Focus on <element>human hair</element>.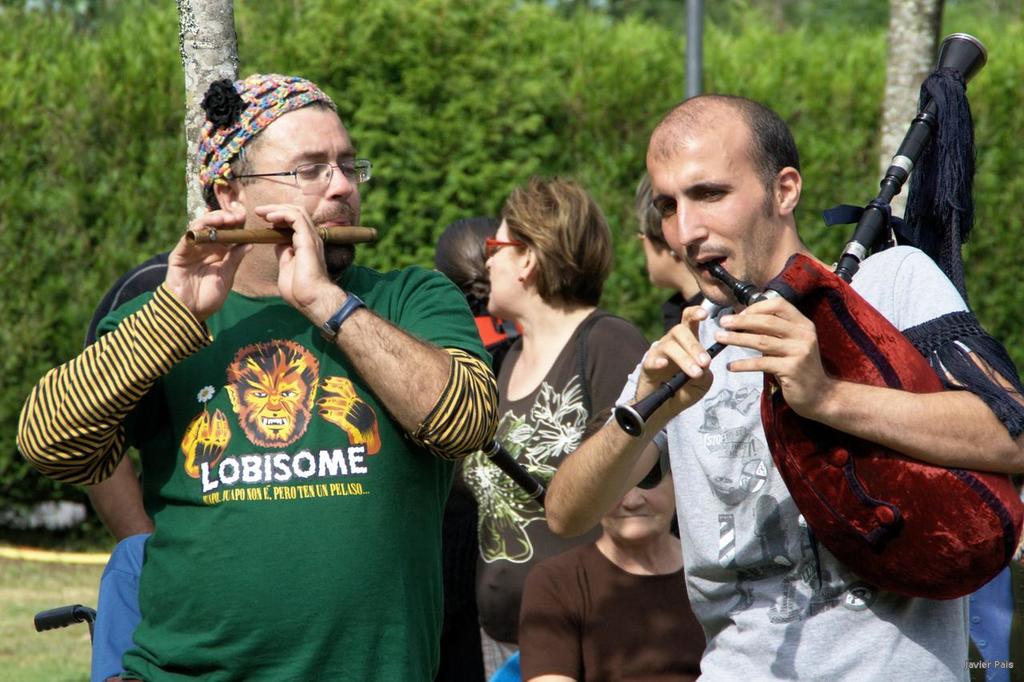
Focused at pyautogui.locateOnScreen(498, 170, 618, 315).
